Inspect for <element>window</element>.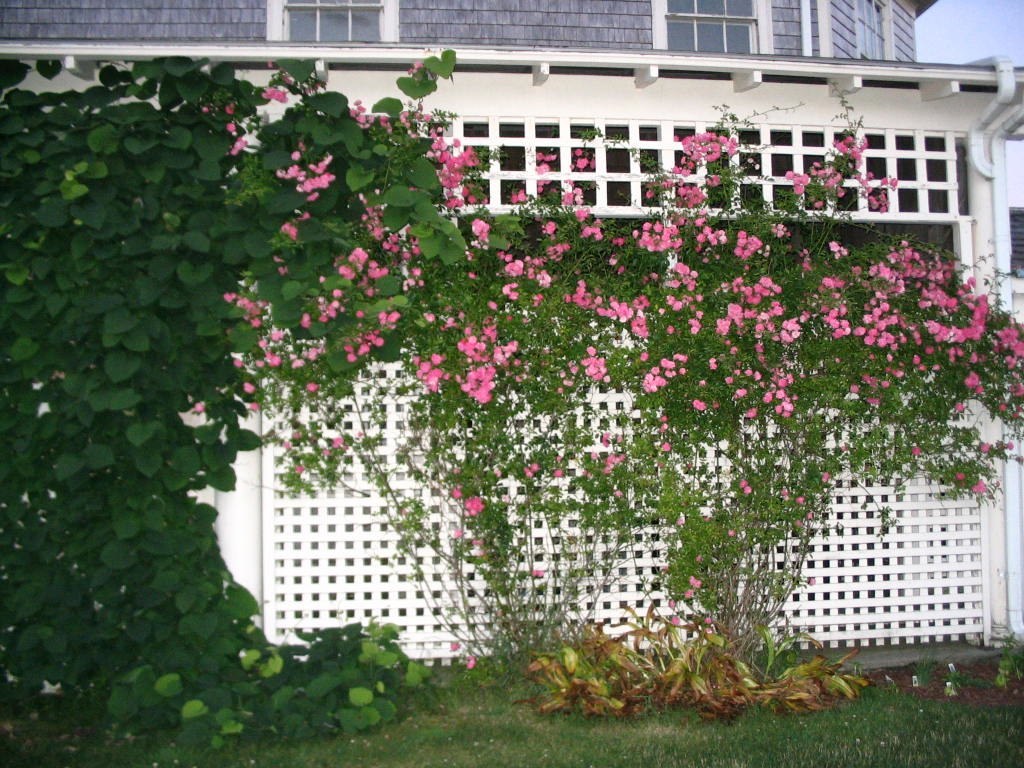
Inspection: 661,0,770,56.
